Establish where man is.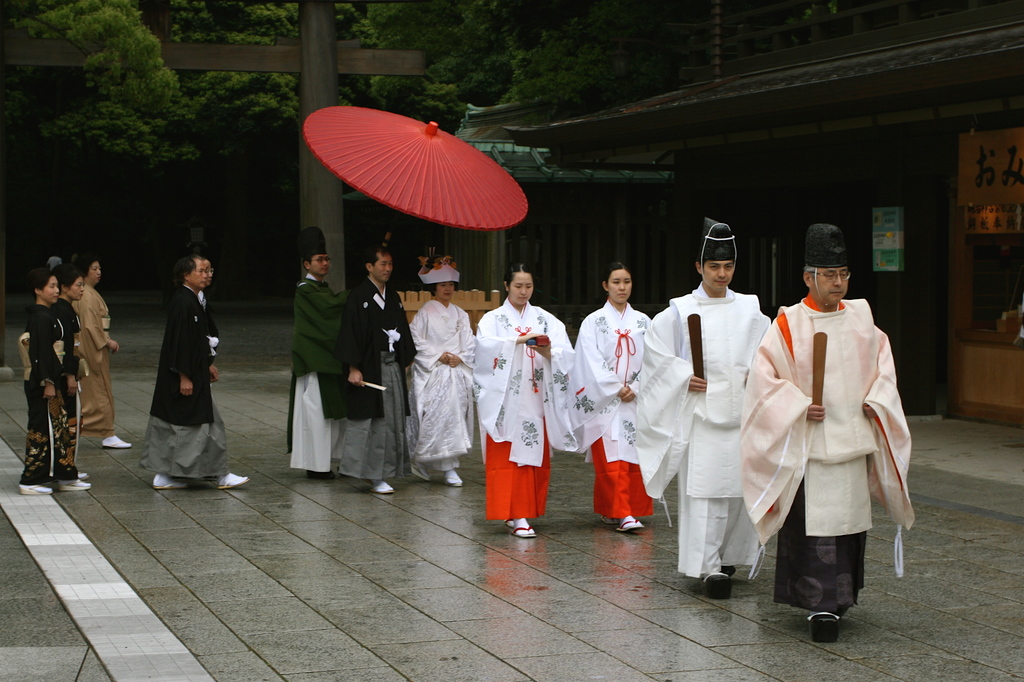
Established at (194, 257, 212, 315).
